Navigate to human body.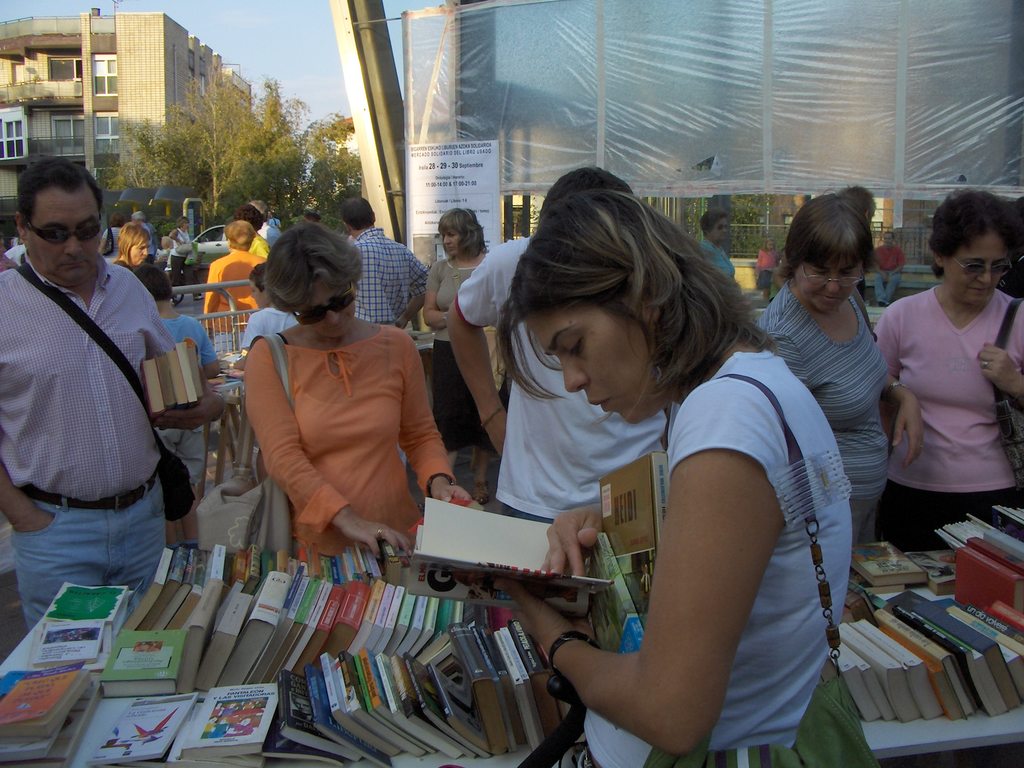
Navigation target: [244,318,469,561].
